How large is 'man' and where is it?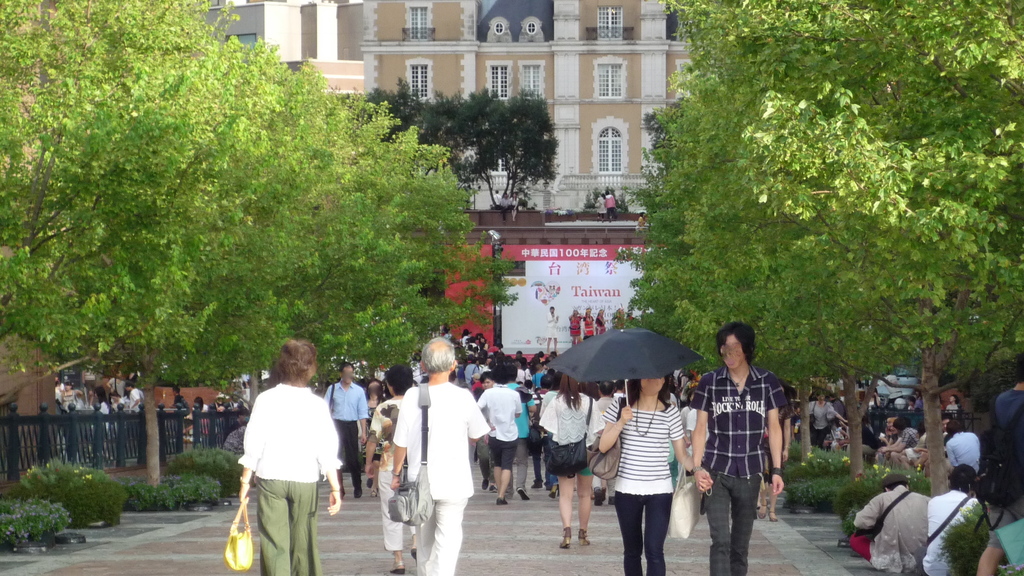
Bounding box: locate(975, 350, 1023, 575).
